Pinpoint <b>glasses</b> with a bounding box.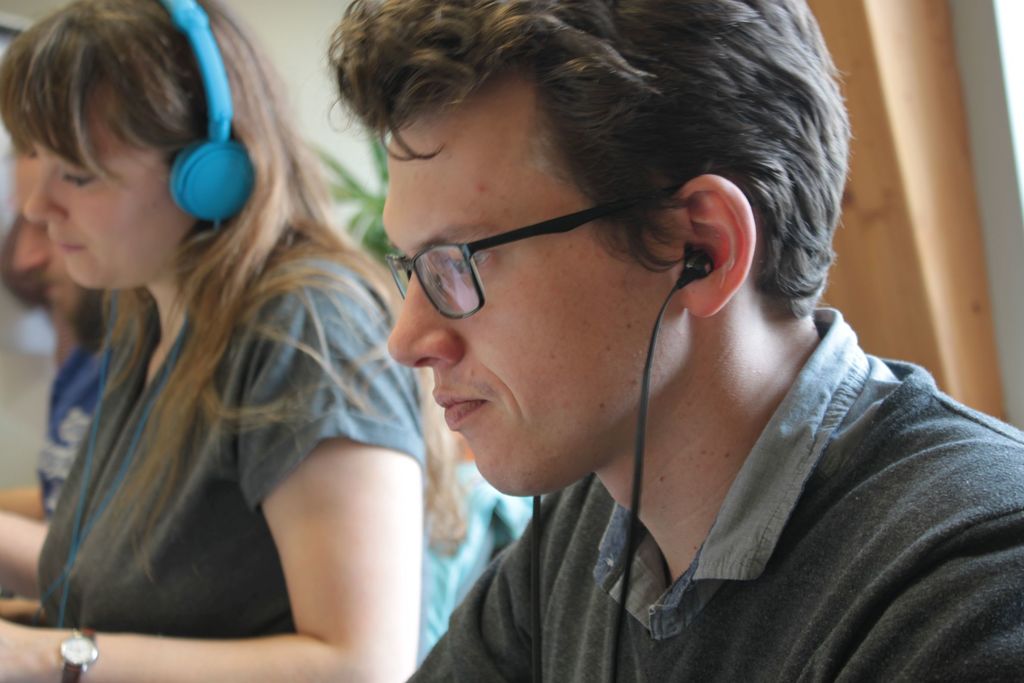
box=[392, 185, 678, 306].
